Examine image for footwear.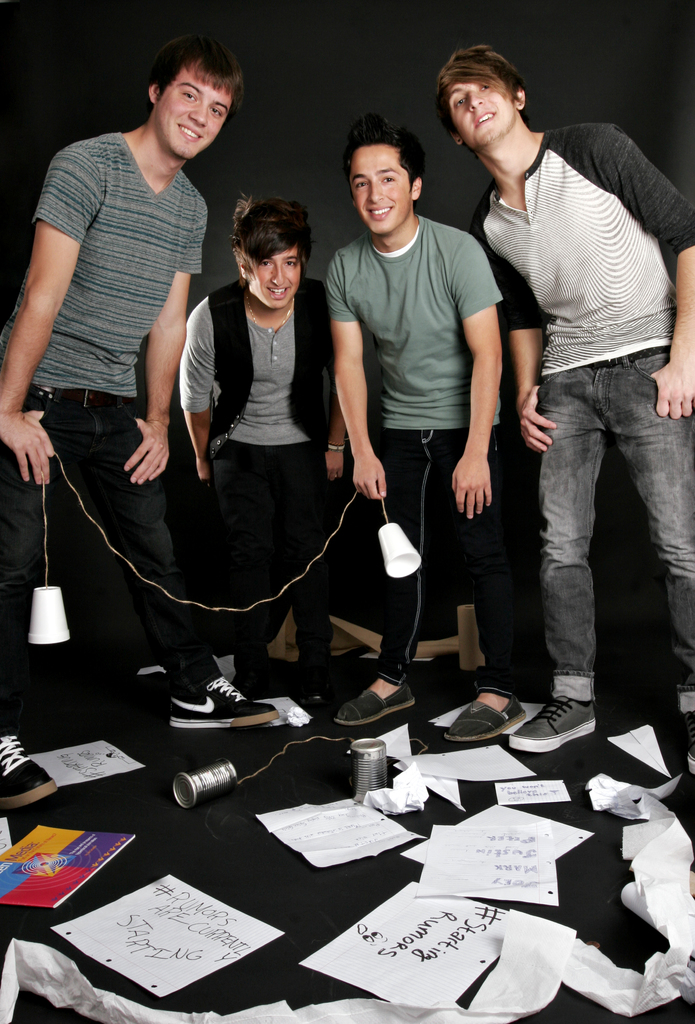
Examination result: detection(162, 666, 279, 732).
